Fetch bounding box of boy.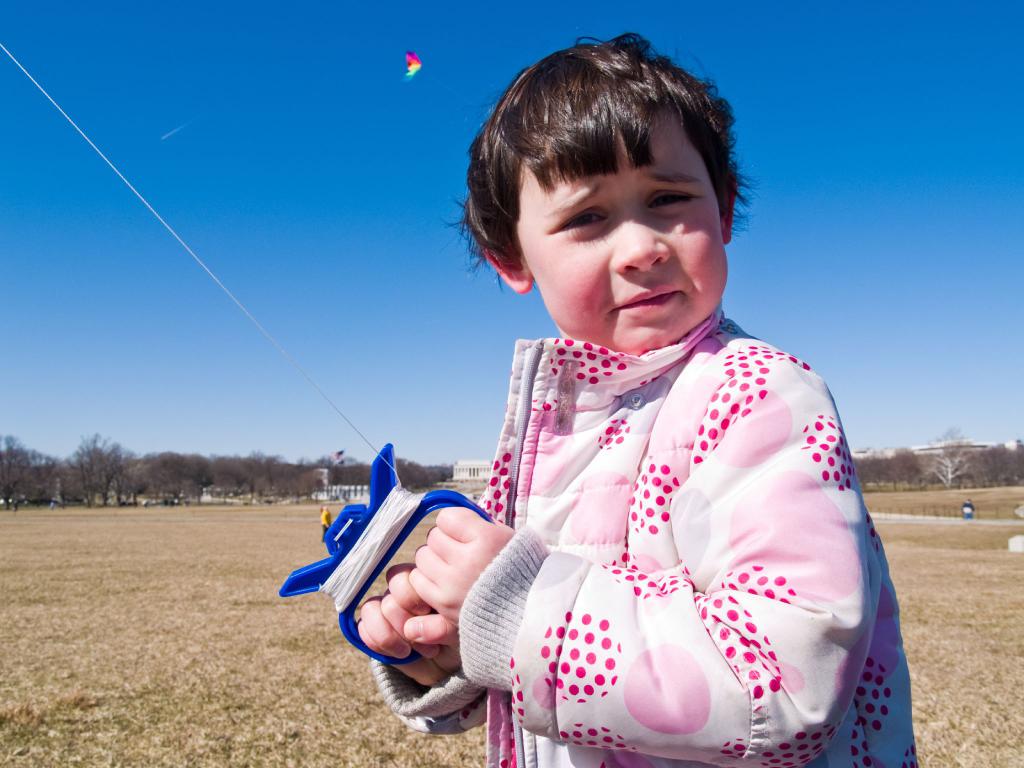
Bbox: 354 33 911 767.
